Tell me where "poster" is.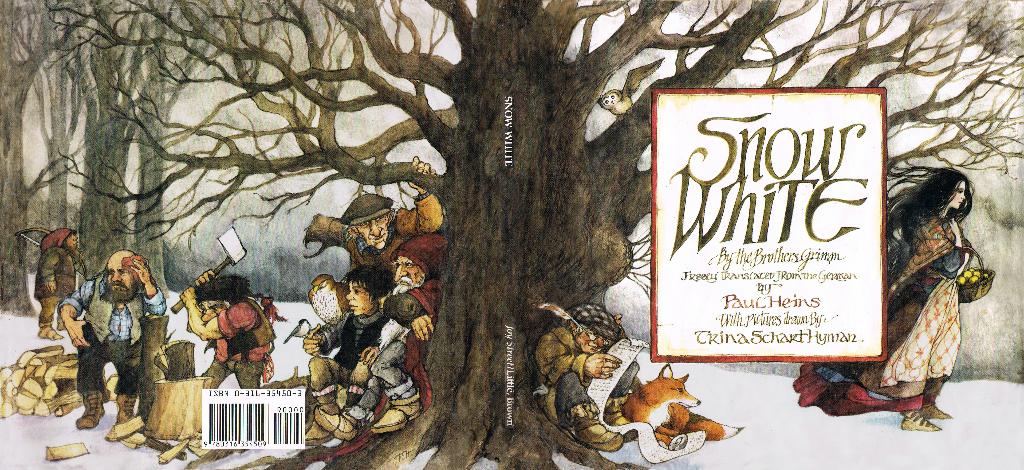
"poster" is at {"left": 0, "top": 0, "right": 1023, "bottom": 469}.
